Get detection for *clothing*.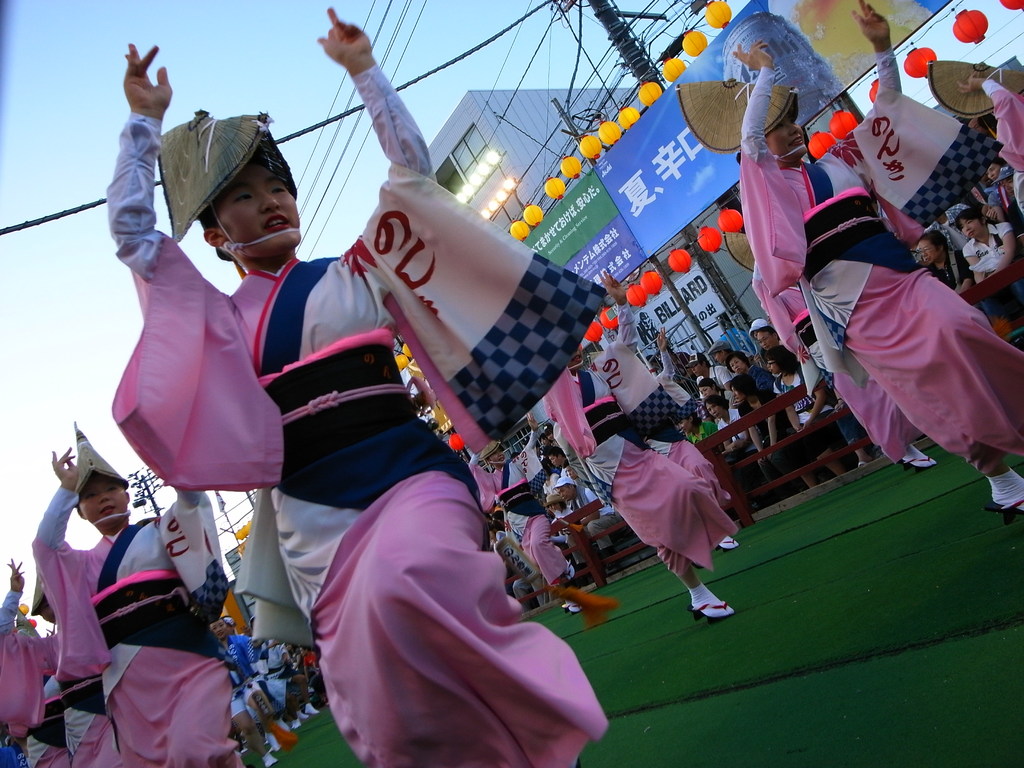
Detection: left=977, top=79, right=1023, bottom=163.
